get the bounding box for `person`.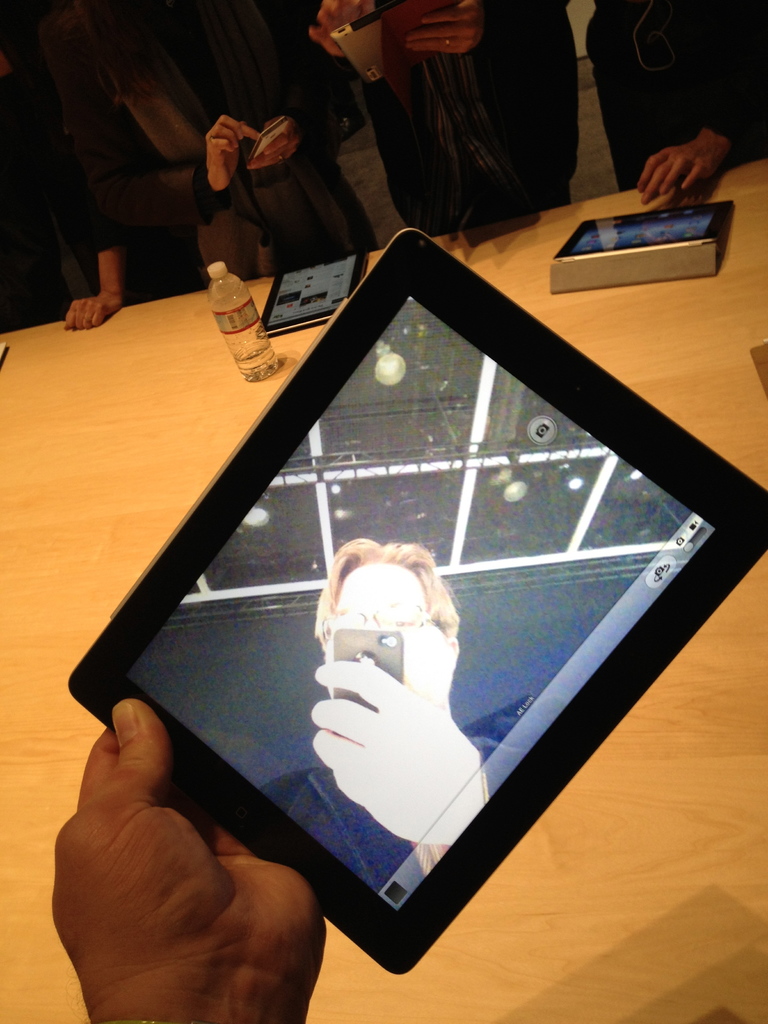
bbox=[260, 531, 522, 916].
